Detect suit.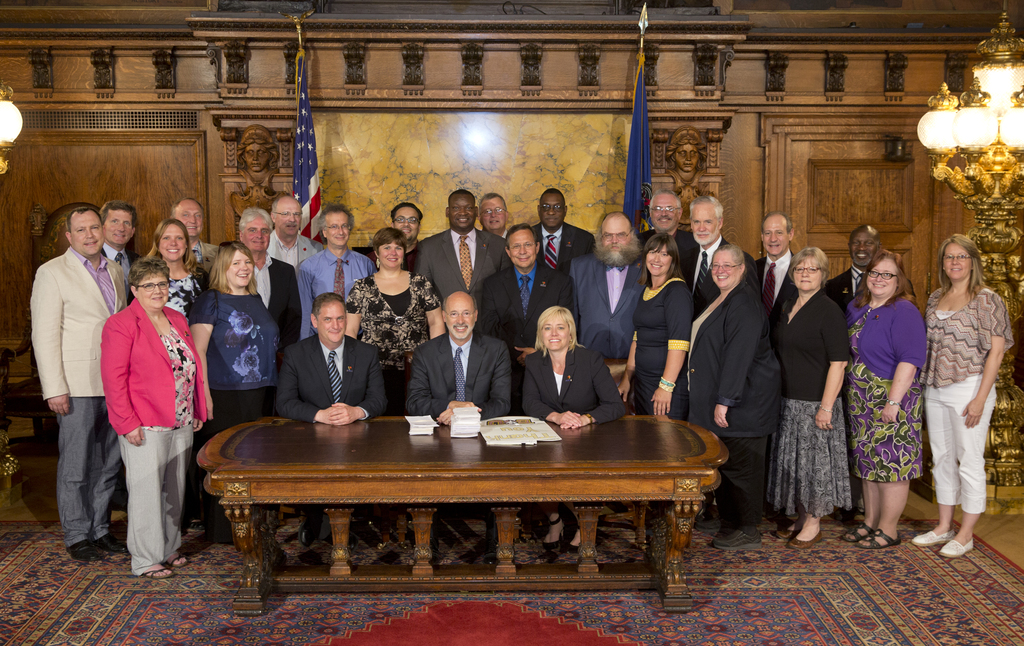
Detected at bbox=[97, 245, 142, 302].
